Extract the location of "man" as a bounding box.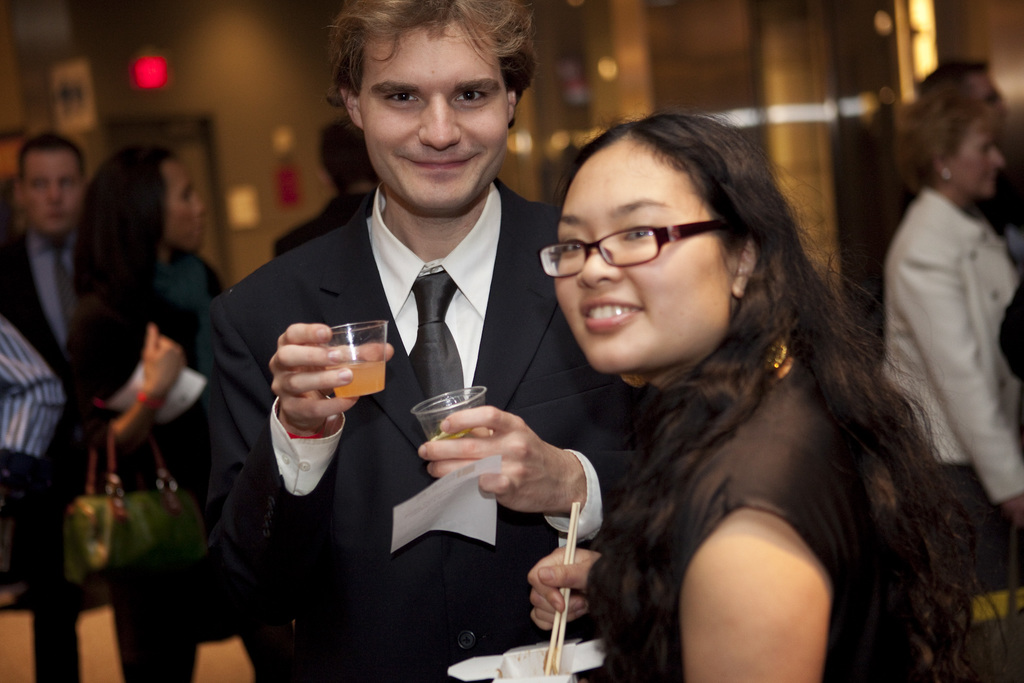
detection(203, 31, 621, 673).
